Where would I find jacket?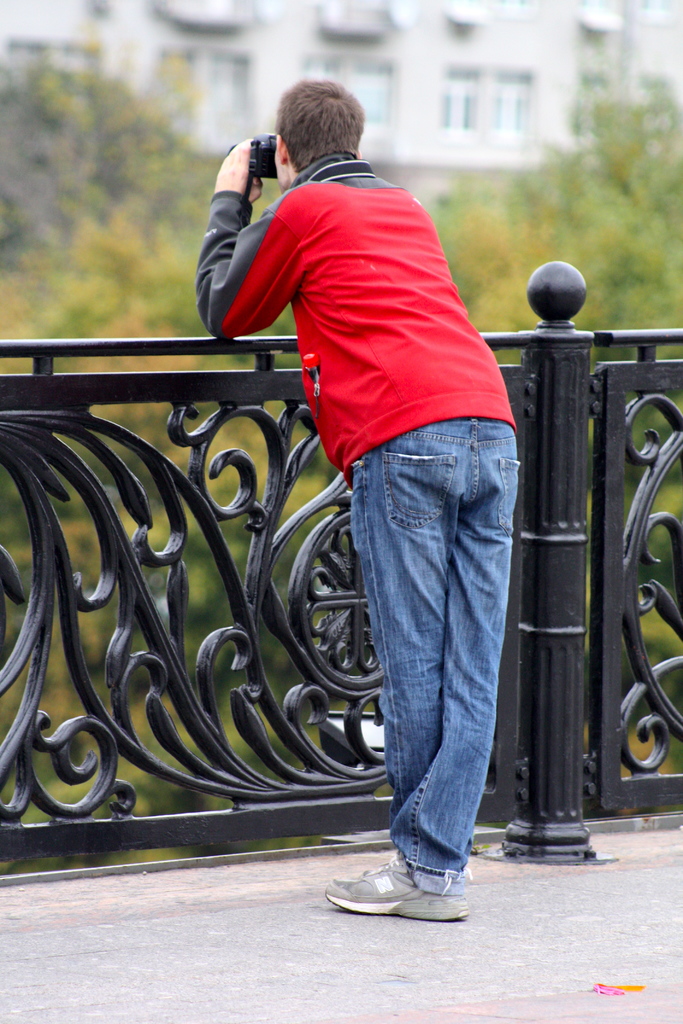
At box=[198, 149, 518, 487].
